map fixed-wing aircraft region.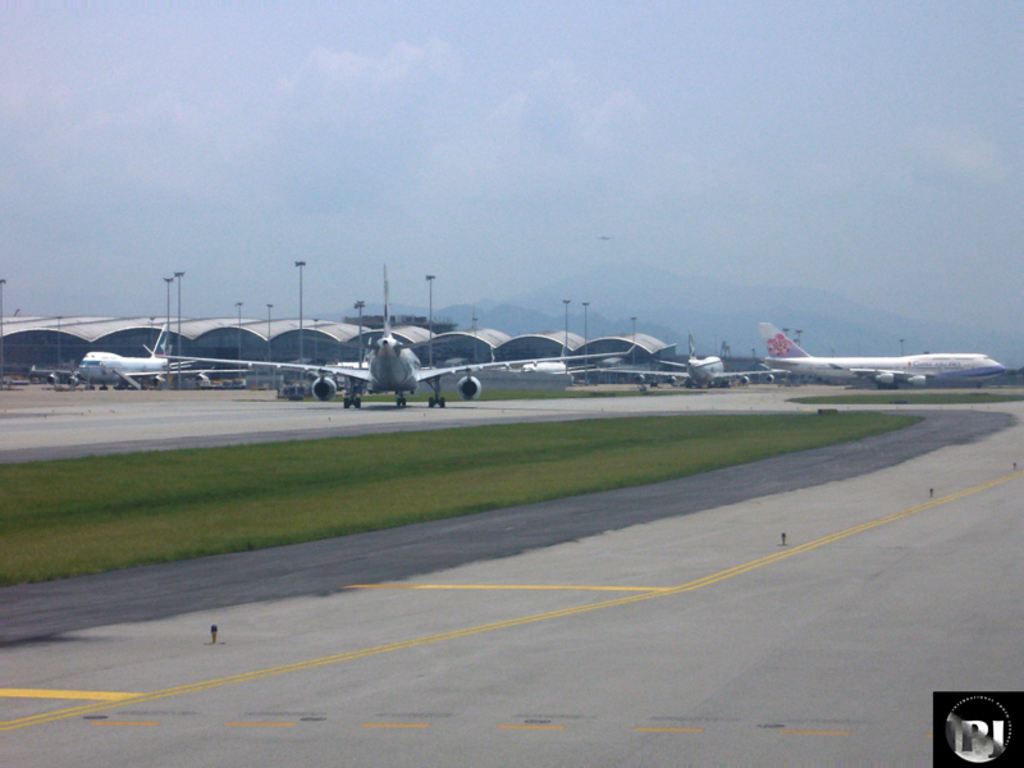
Mapped to [x1=759, y1=329, x2=1011, y2=389].
